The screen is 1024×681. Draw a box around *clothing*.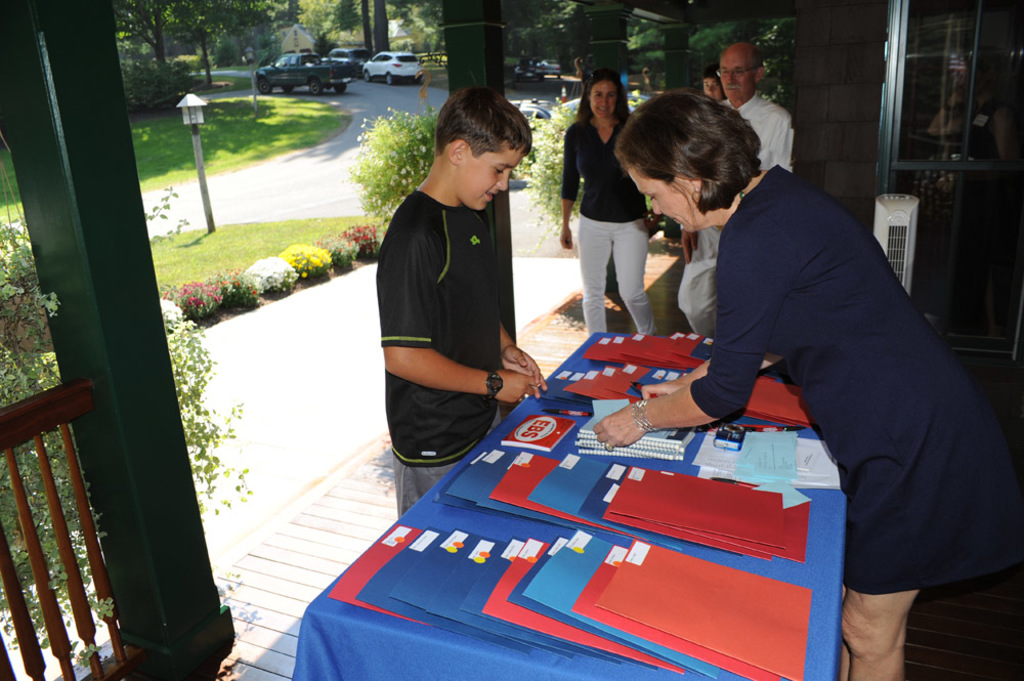
<region>562, 115, 664, 334</region>.
